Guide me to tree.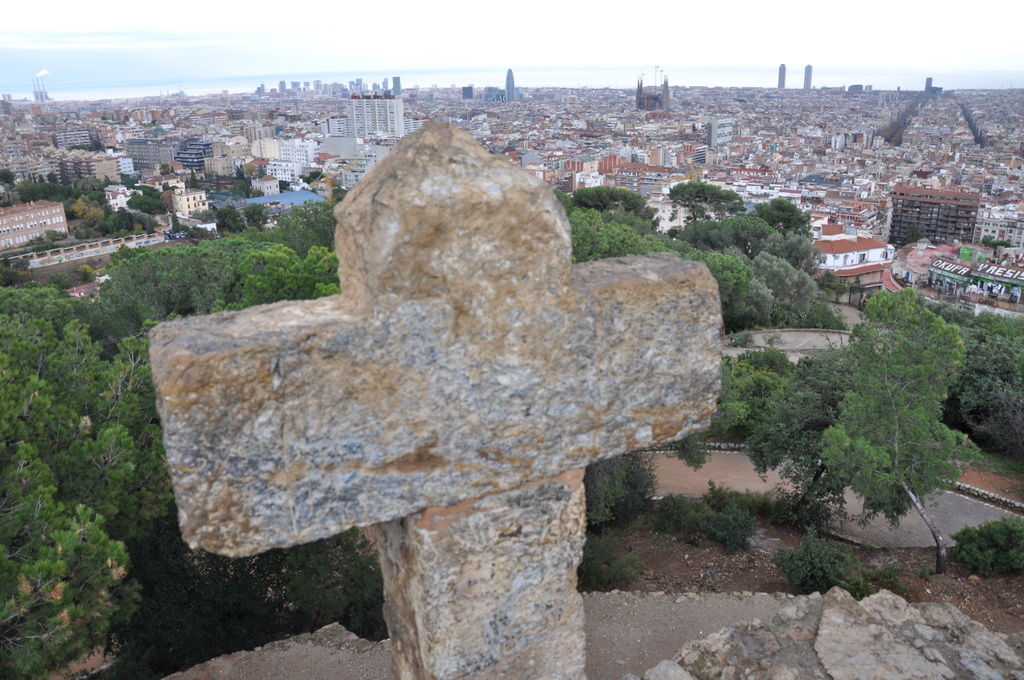
Guidance: rect(187, 171, 197, 190).
